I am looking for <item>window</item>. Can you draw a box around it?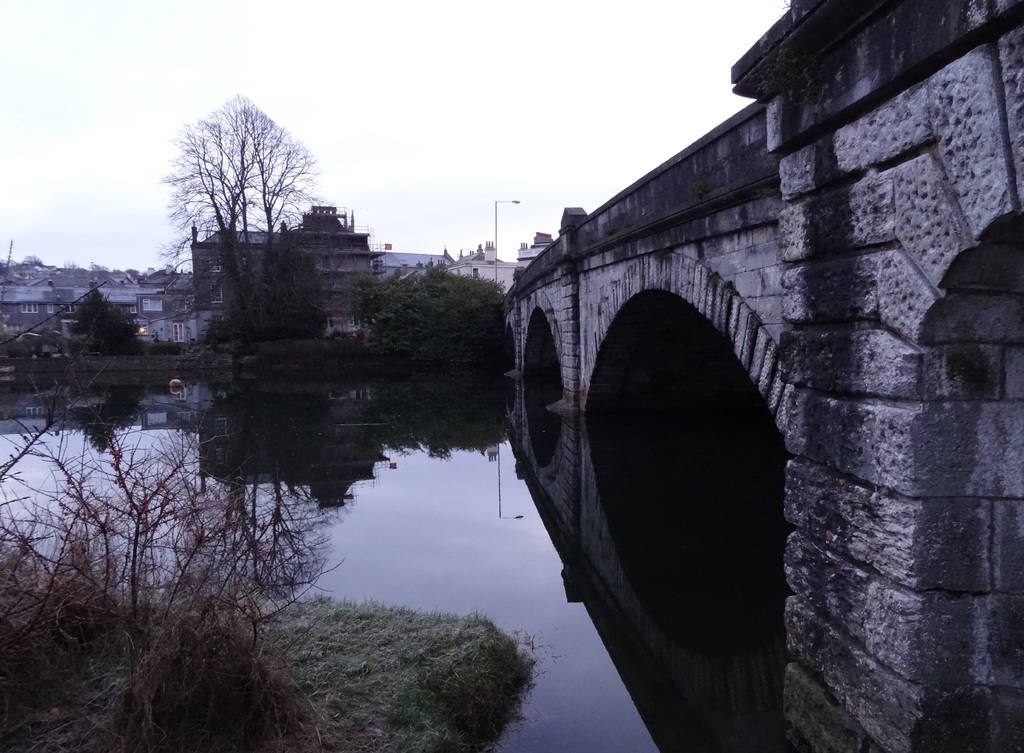
Sure, the bounding box is locate(66, 303, 77, 315).
